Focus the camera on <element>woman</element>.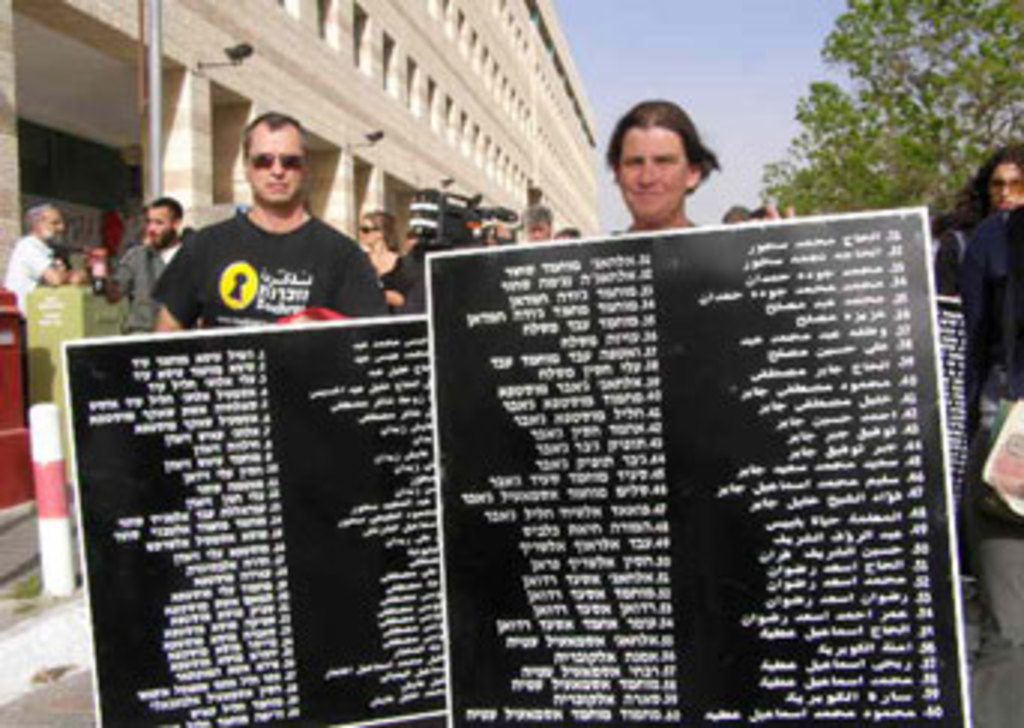
Focus region: (596, 96, 710, 231).
